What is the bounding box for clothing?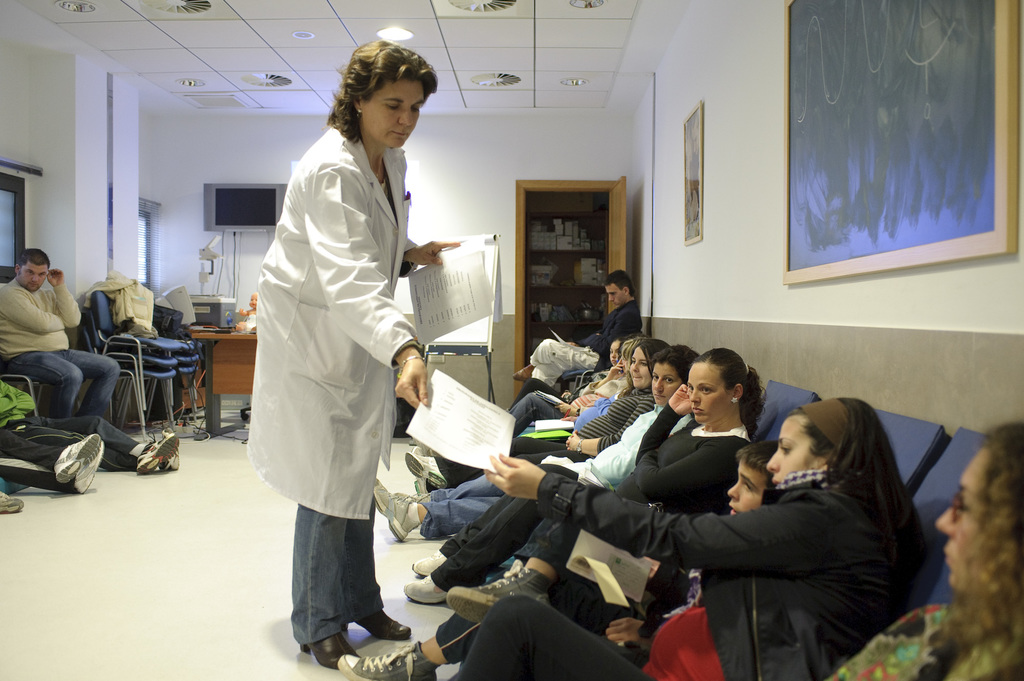
box=[502, 369, 626, 440].
